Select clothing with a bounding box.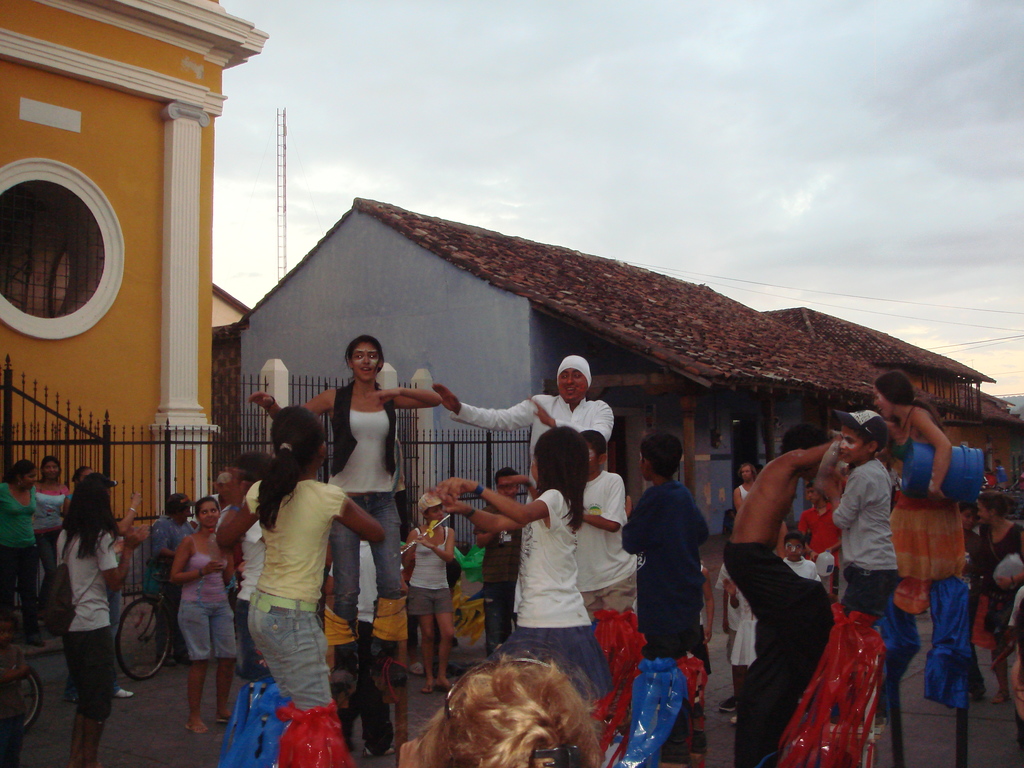
<box>620,474,712,755</box>.
